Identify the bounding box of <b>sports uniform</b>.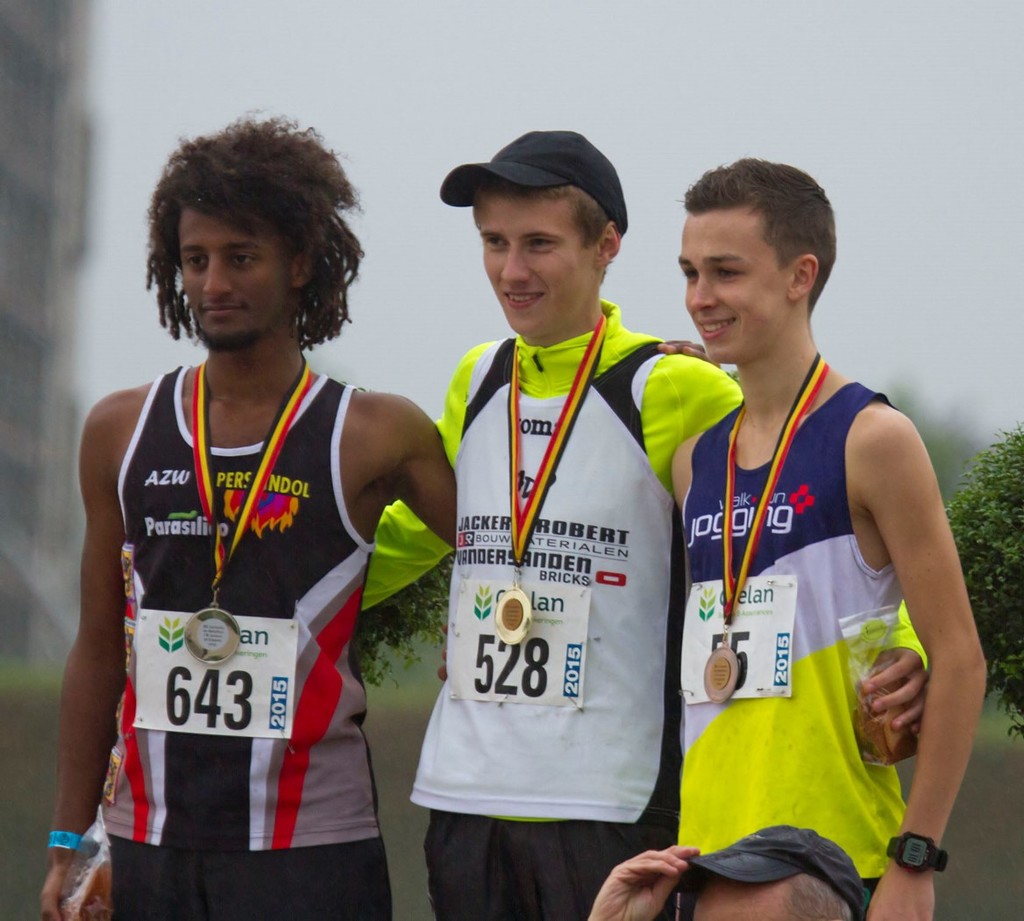
crop(686, 379, 930, 920).
